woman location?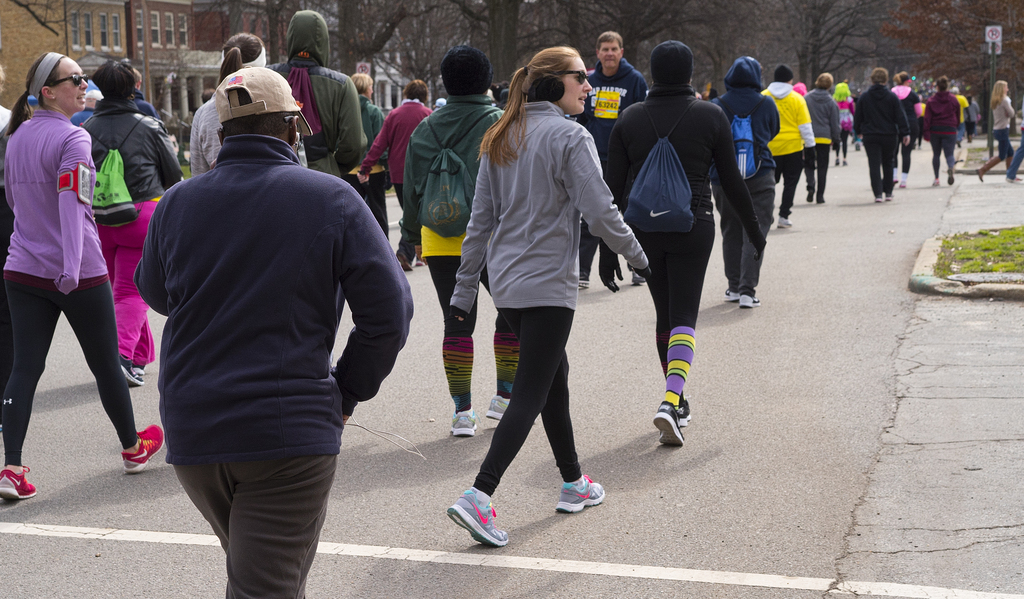
box=[921, 77, 961, 187]
